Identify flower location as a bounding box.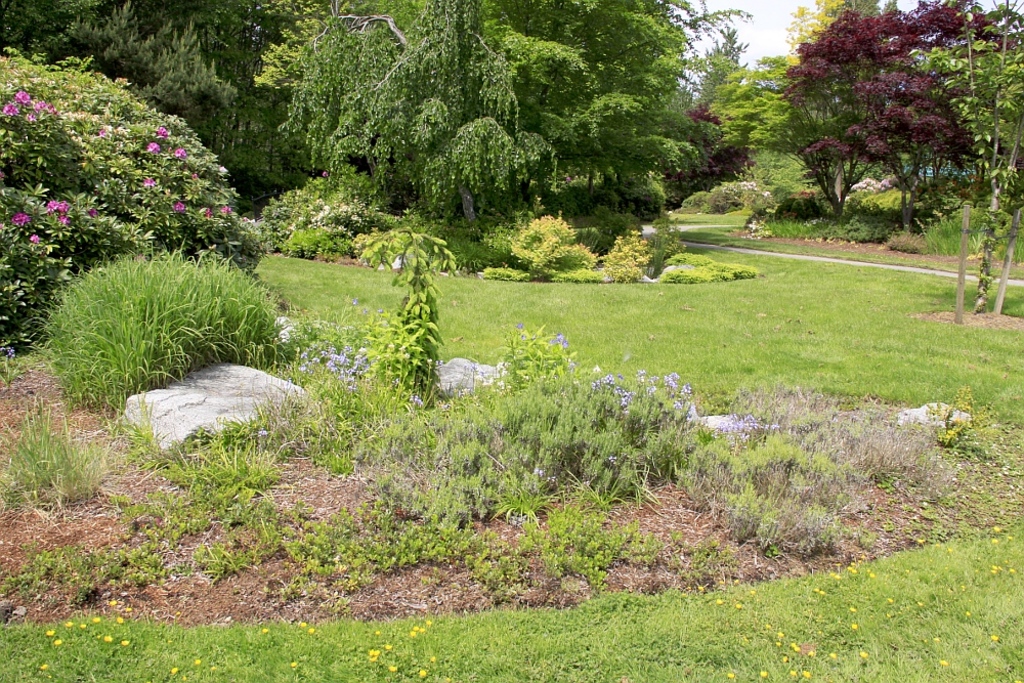
(x1=173, y1=198, x2=184, y2=214).
